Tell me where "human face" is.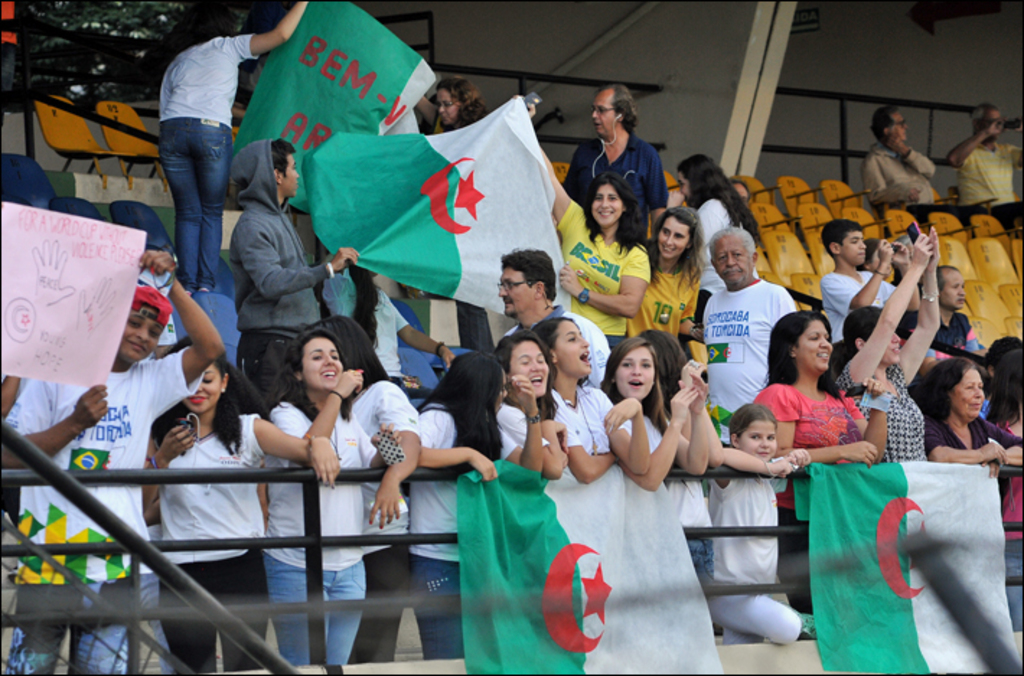
"human face" is at (left=942, top=272, right=963, bottom=310).
